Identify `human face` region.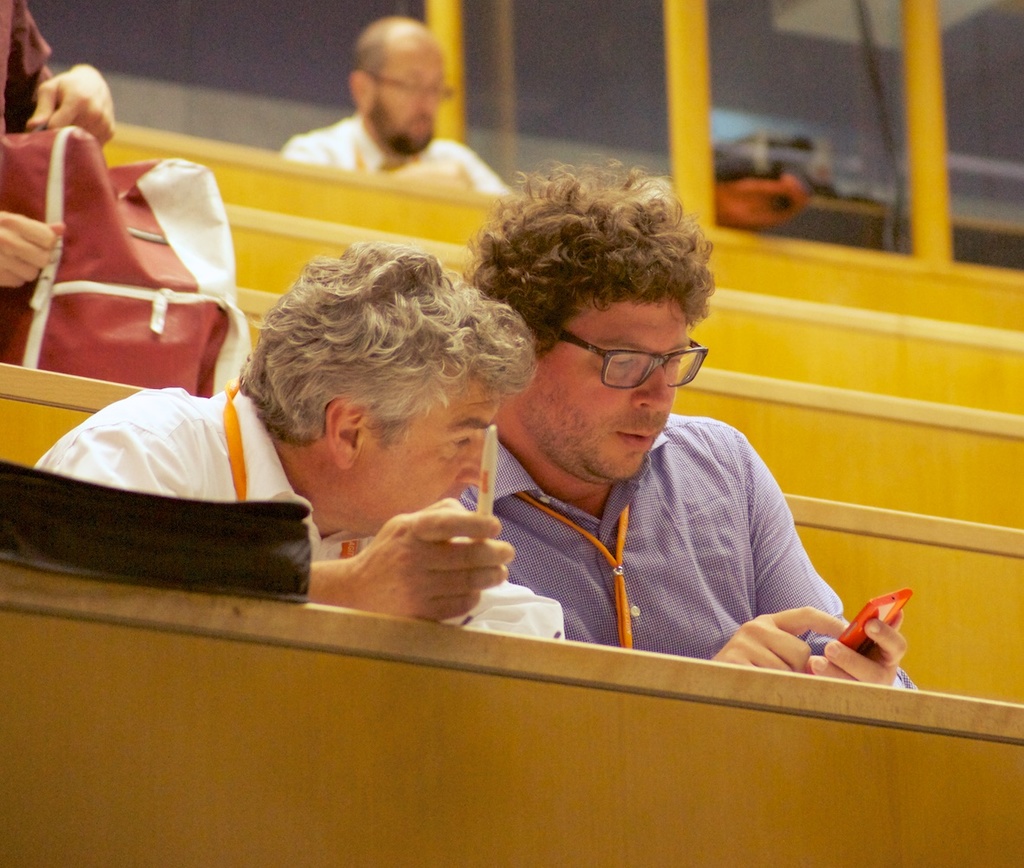
Region: 514, 294, 690, 481.
